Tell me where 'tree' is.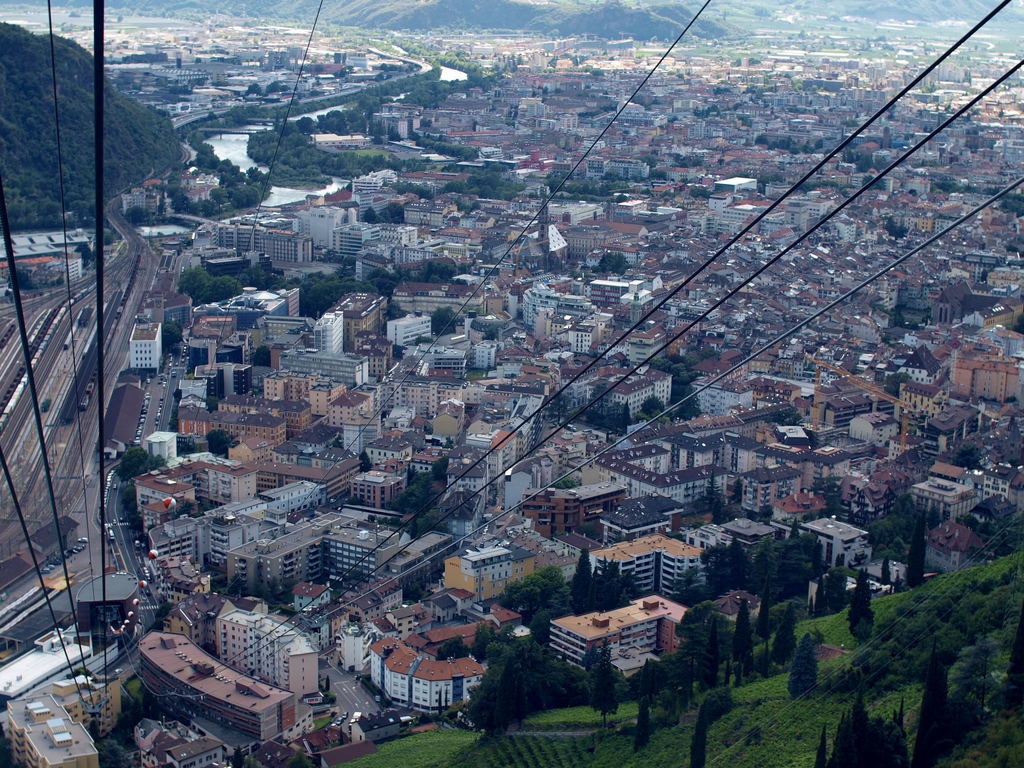
'tree' is at bbox=[852, 568, 864, 640].
